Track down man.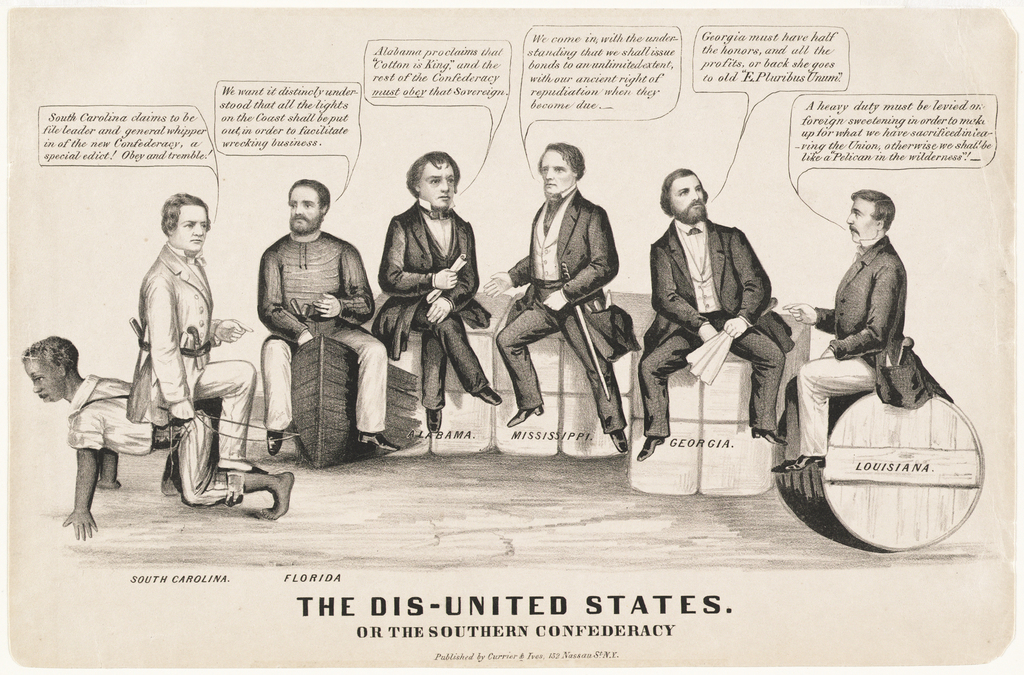
Tracked to (480,143,645,452).
